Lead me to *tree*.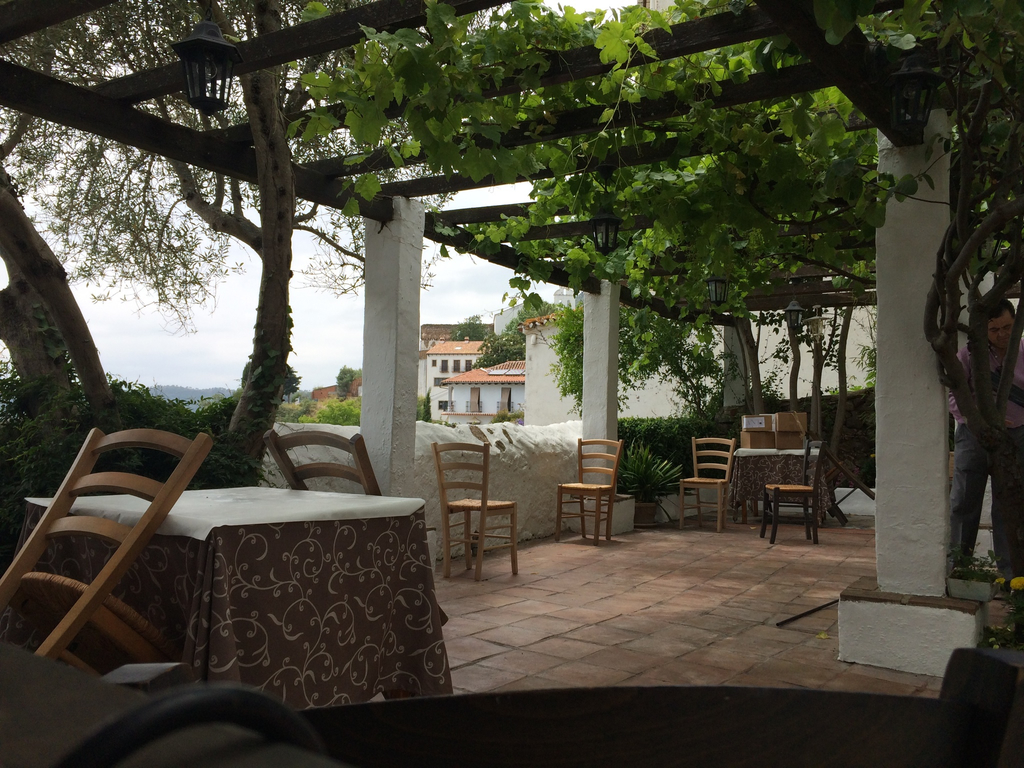
Lead to 538,280,710,410.
